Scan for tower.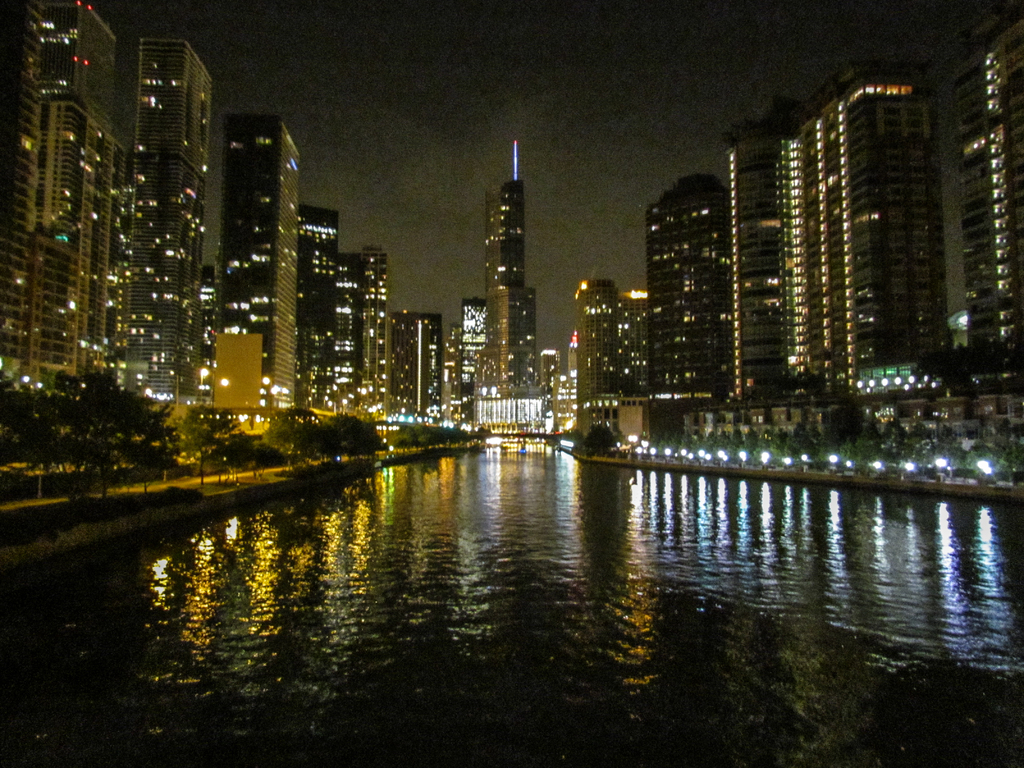
Scan result: rect(779, 67, 945, 408).
